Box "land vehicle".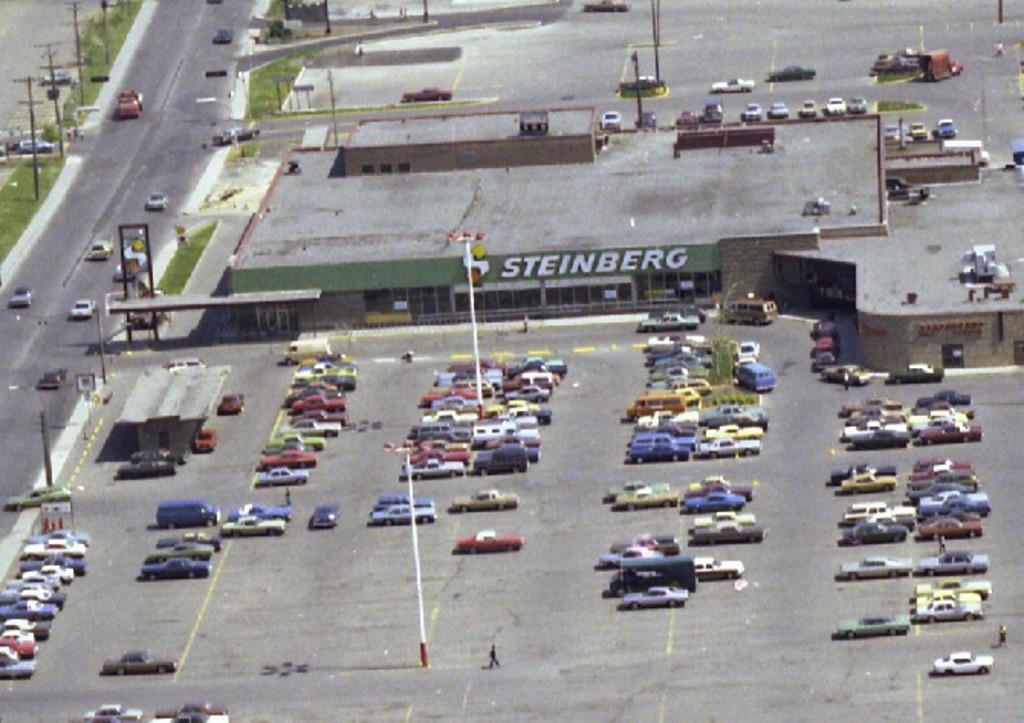
<box>914,595,984,622</box>.
